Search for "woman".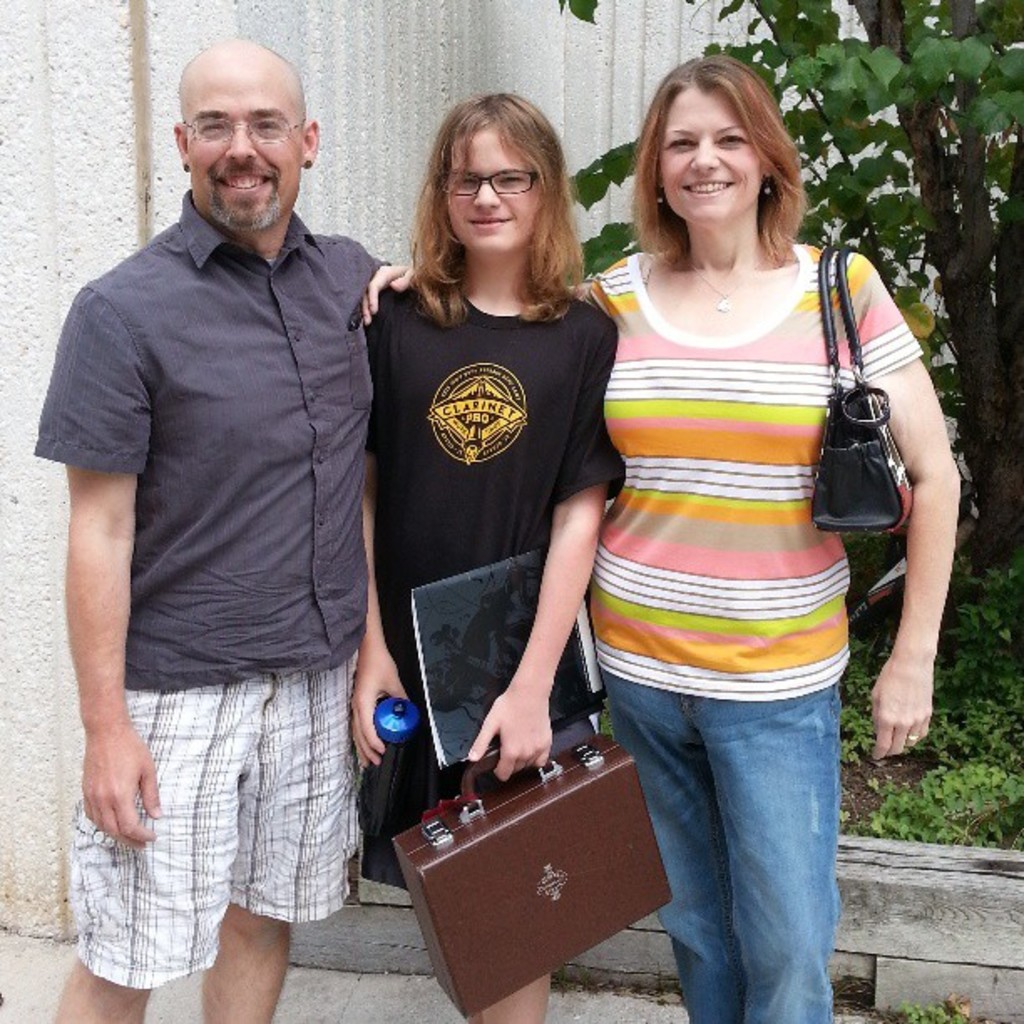
Found at left=355, top=52, right=965, bottom=1022.
